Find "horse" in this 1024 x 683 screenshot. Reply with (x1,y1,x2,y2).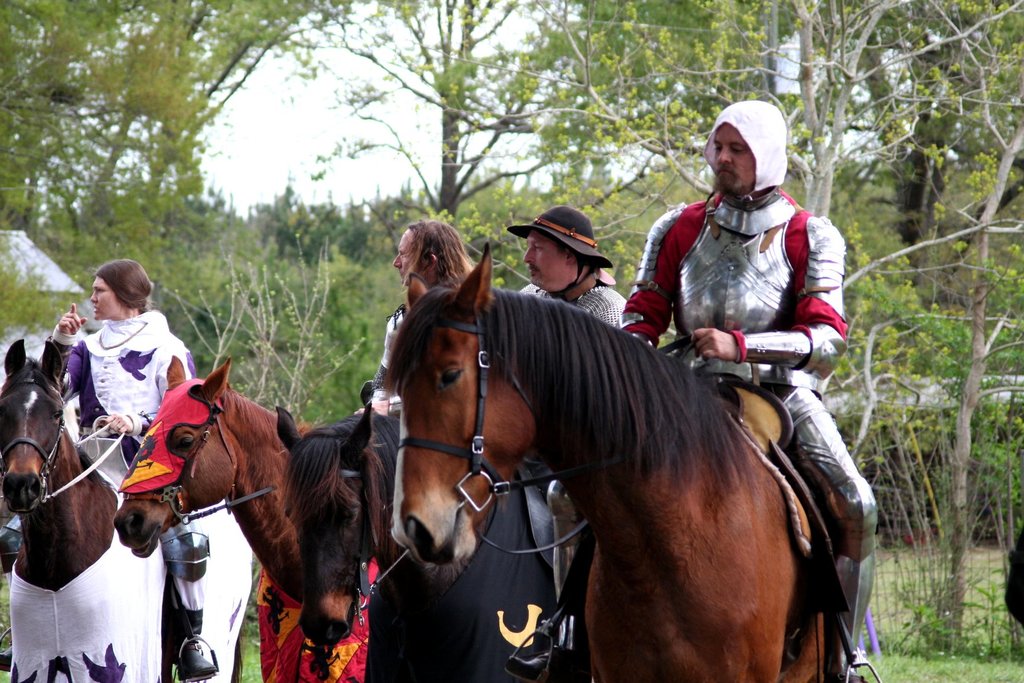
(111,353,317,604).
